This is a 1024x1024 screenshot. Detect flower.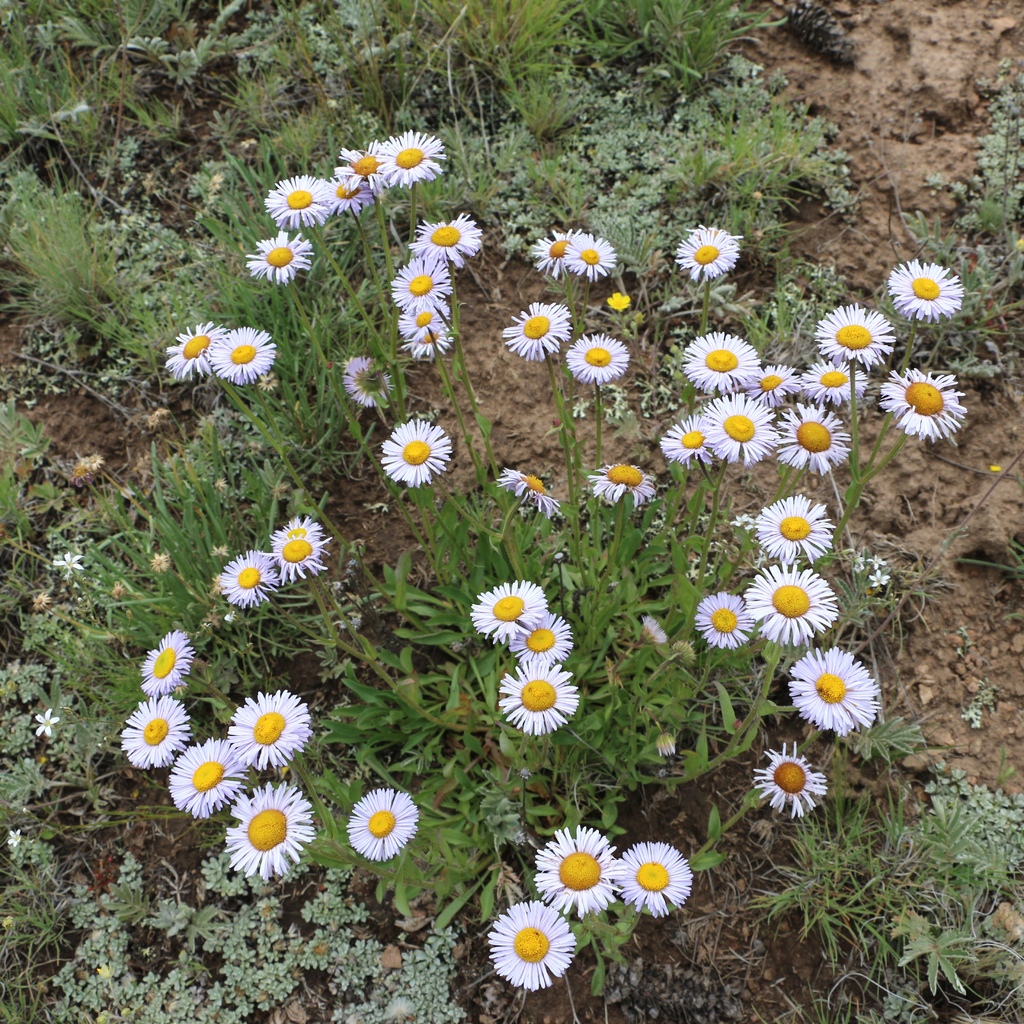
Rect(681, 332, 765, 391).
